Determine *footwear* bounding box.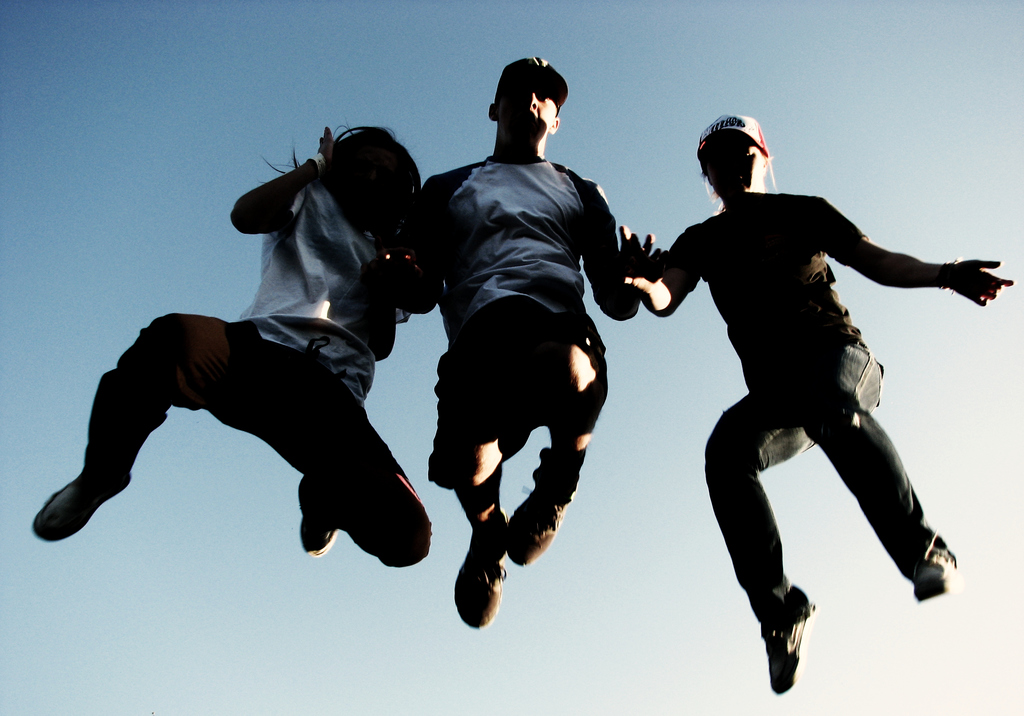
Determined: 909/549/960/601.
